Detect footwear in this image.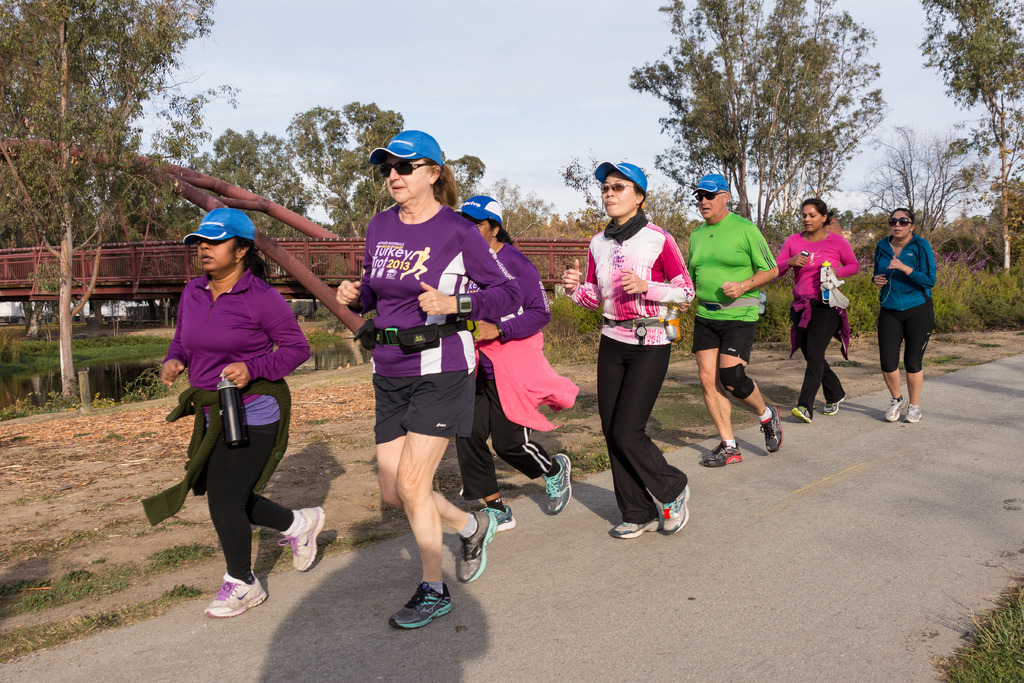
Detection: <bbox>823, 396, 844, 415</bbox>.
